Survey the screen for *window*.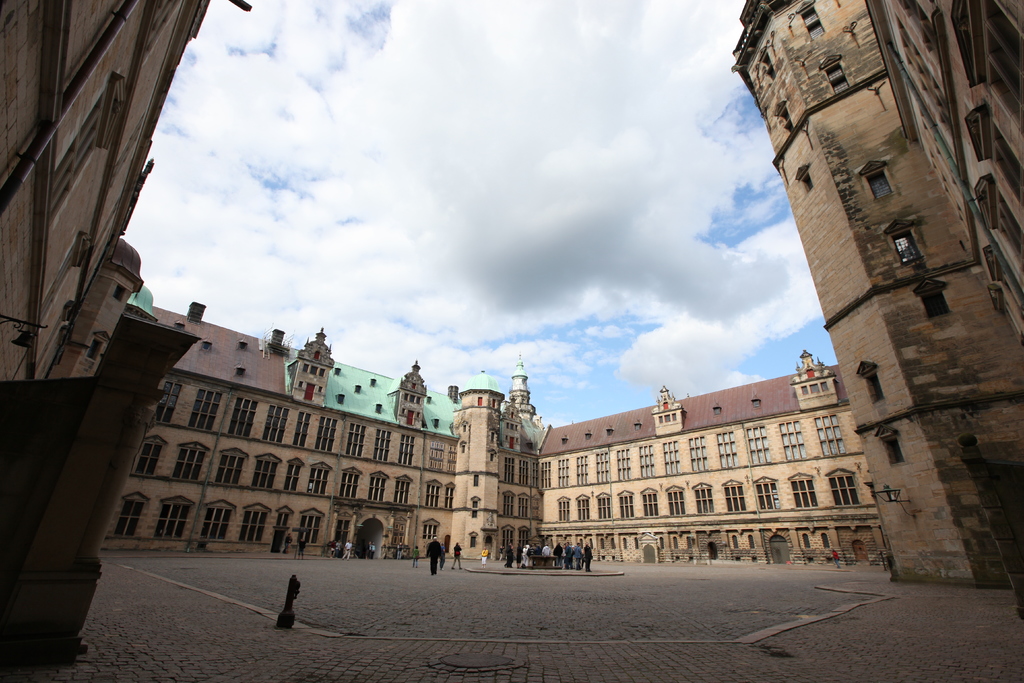
Survey found: Rect(84, 331, 110, 361).
